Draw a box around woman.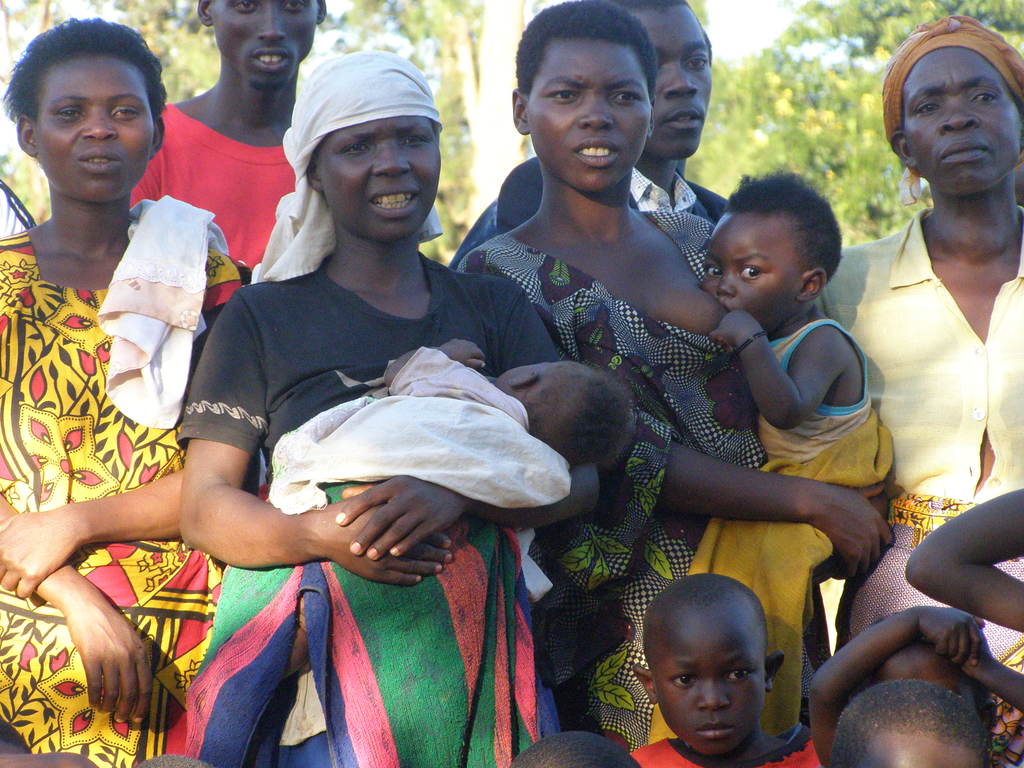
[x1=0, y1=17, x2=251, y2=767].
